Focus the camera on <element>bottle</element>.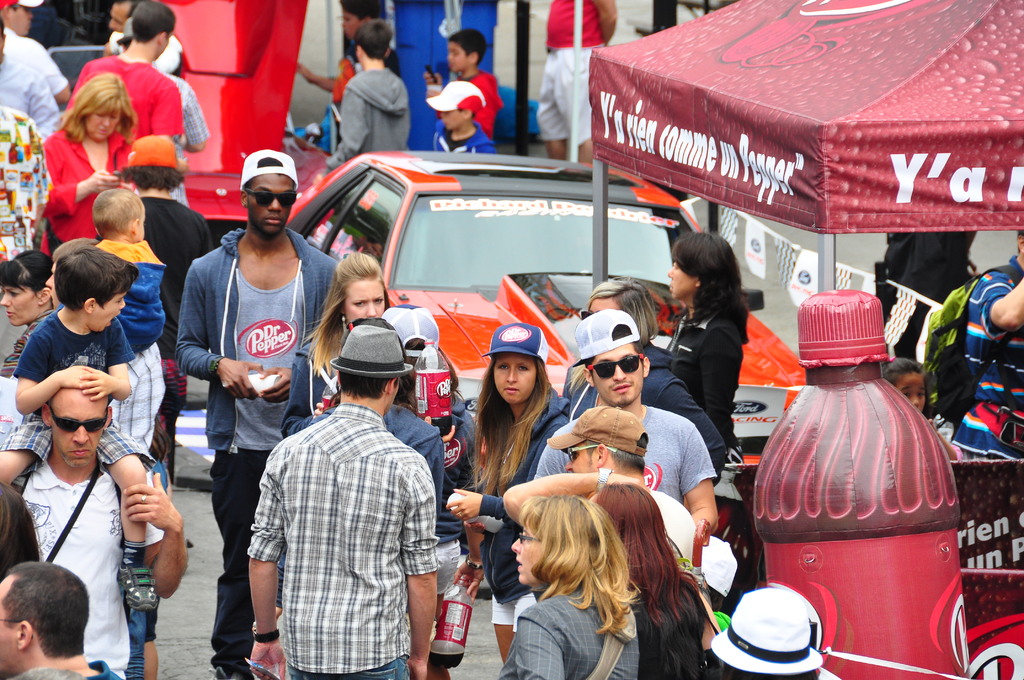
Focus region: region(748, 284, 964, 674).
